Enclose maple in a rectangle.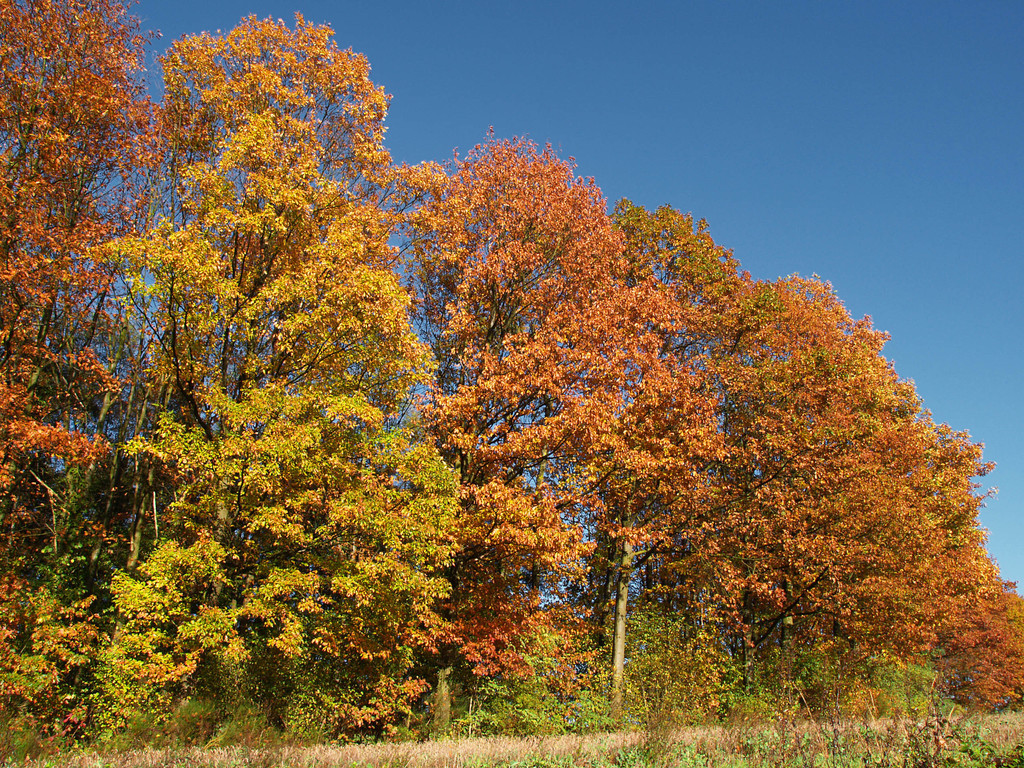
[left=102, top=22, right=392, bottom=739].
